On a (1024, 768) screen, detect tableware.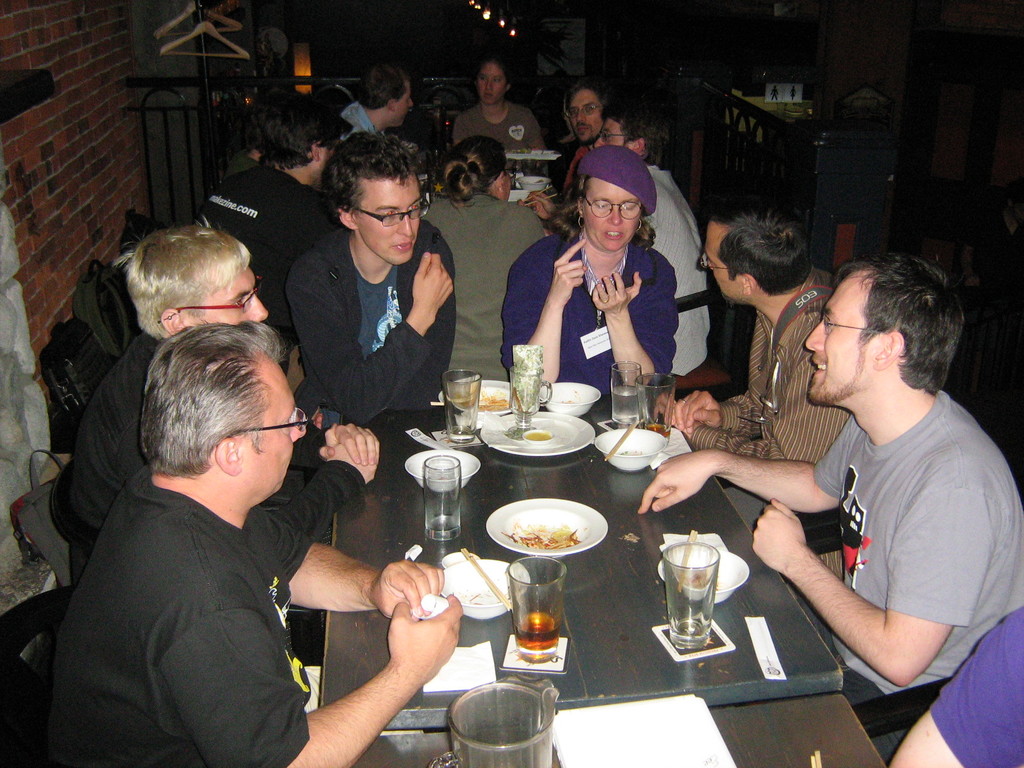
[435, 557, 526, 619].
